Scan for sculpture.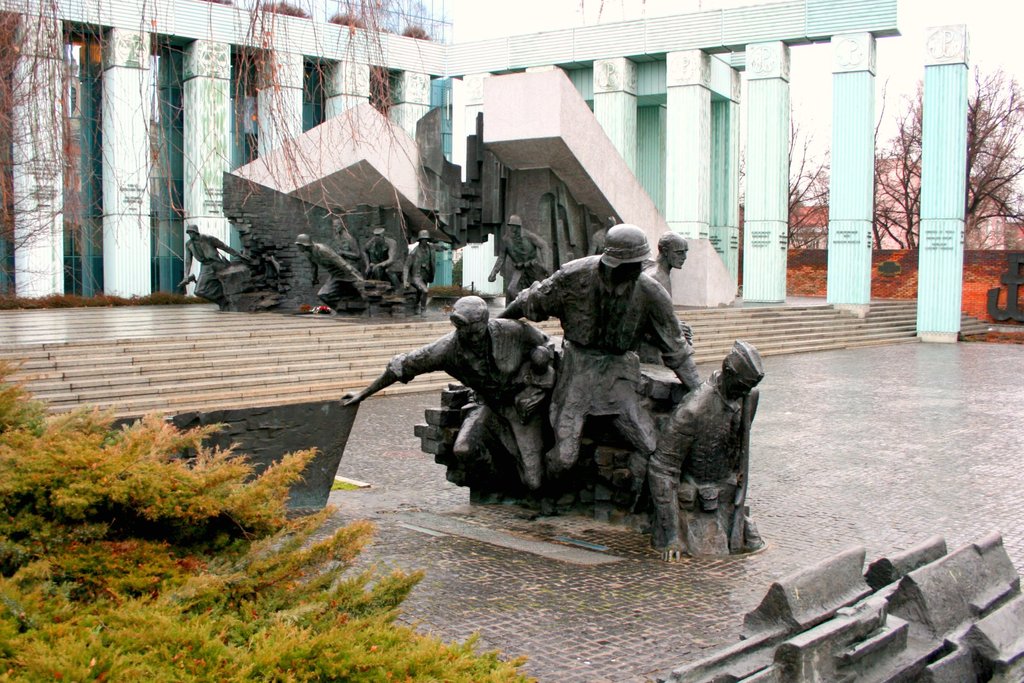
Scan result: region(378, 229, 728, 532).
